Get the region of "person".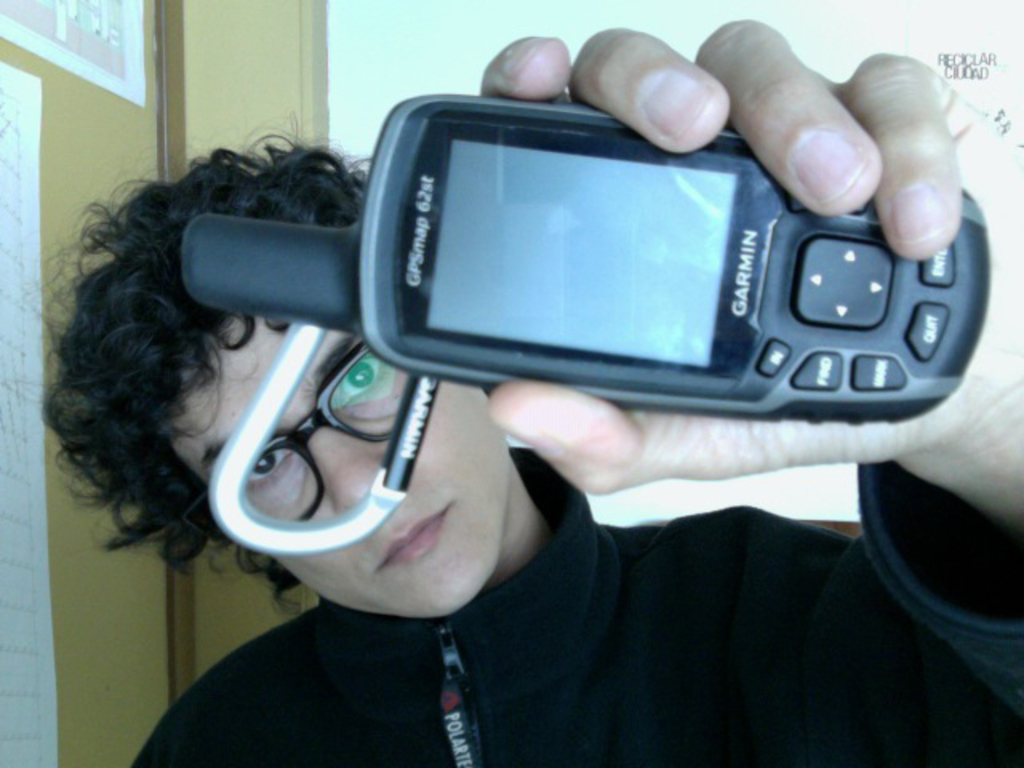
{"x1": 75, "y1": 0, "x2": 1023, "y2": 698}.
